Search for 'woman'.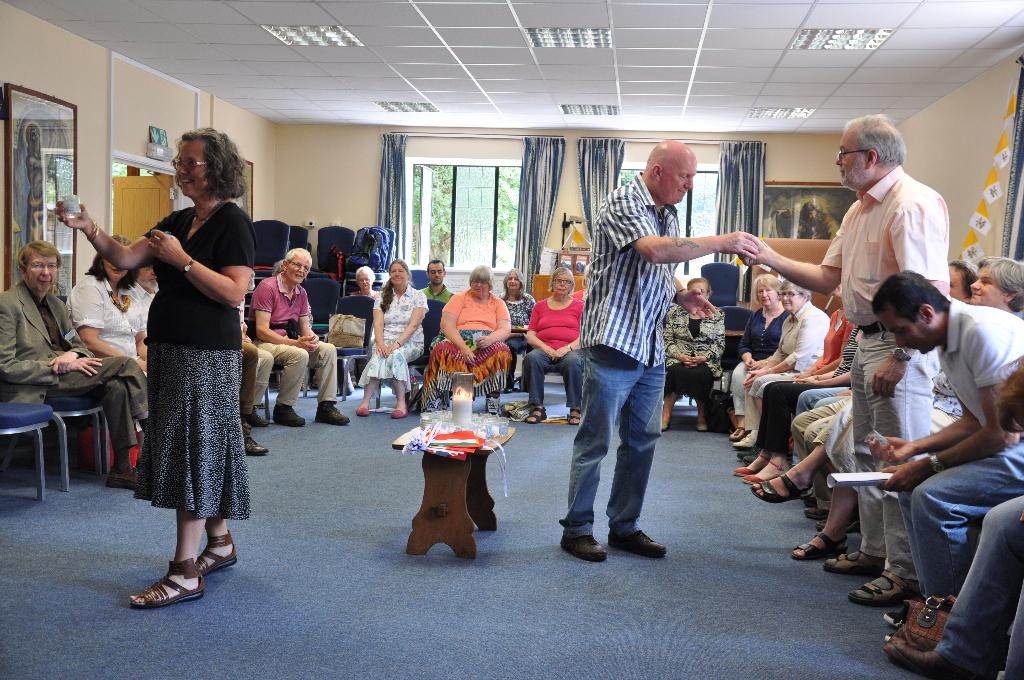
Found at 733/283/854/486.
